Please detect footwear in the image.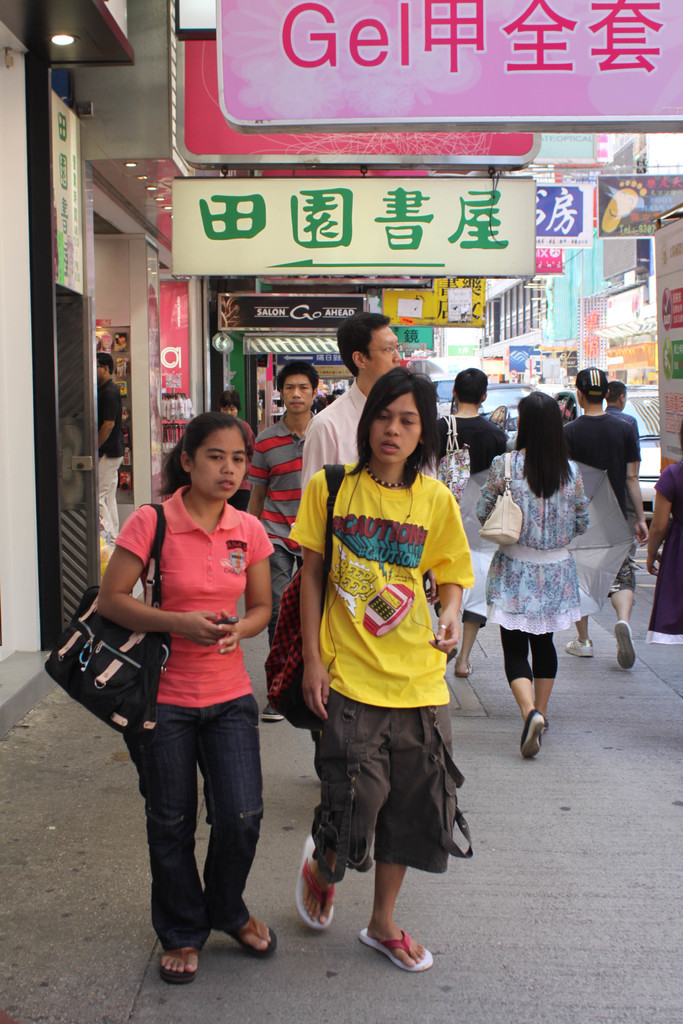
crop(355, 920, 441, 982).
